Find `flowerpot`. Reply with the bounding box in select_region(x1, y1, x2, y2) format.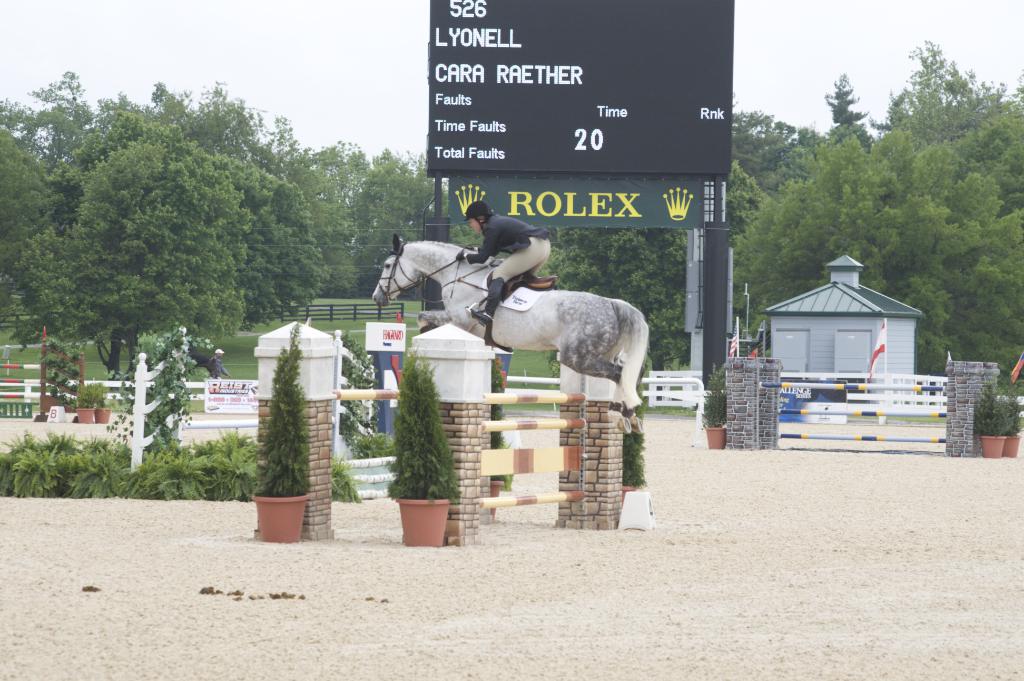
select_region(623, 485, 641, 505).
